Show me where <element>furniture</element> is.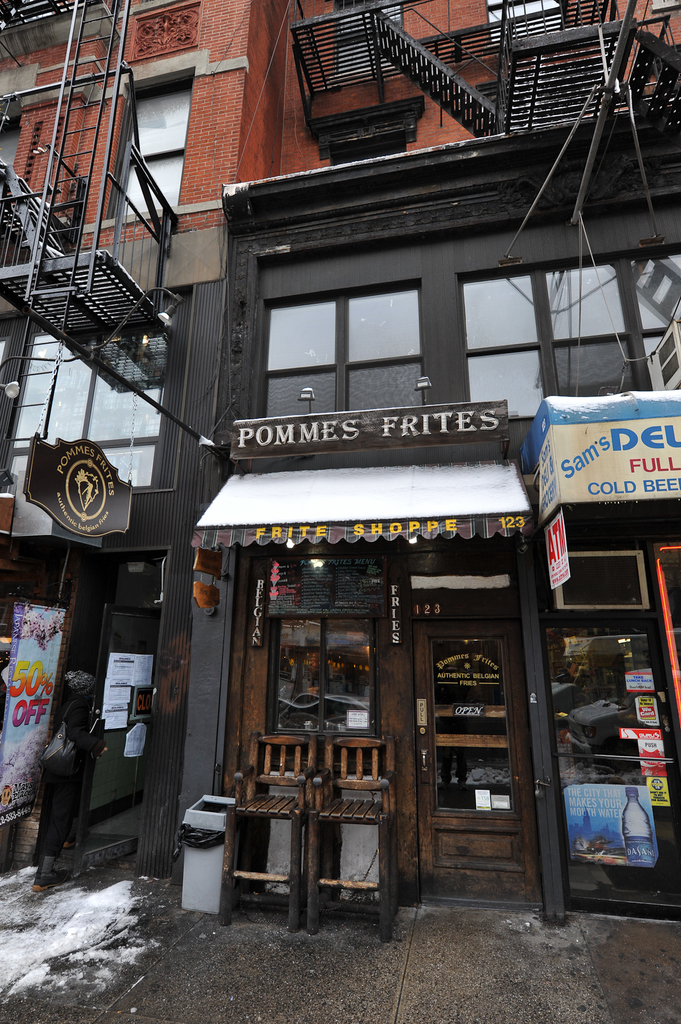
<element>furniture</element> is at 305,736,400,942.
